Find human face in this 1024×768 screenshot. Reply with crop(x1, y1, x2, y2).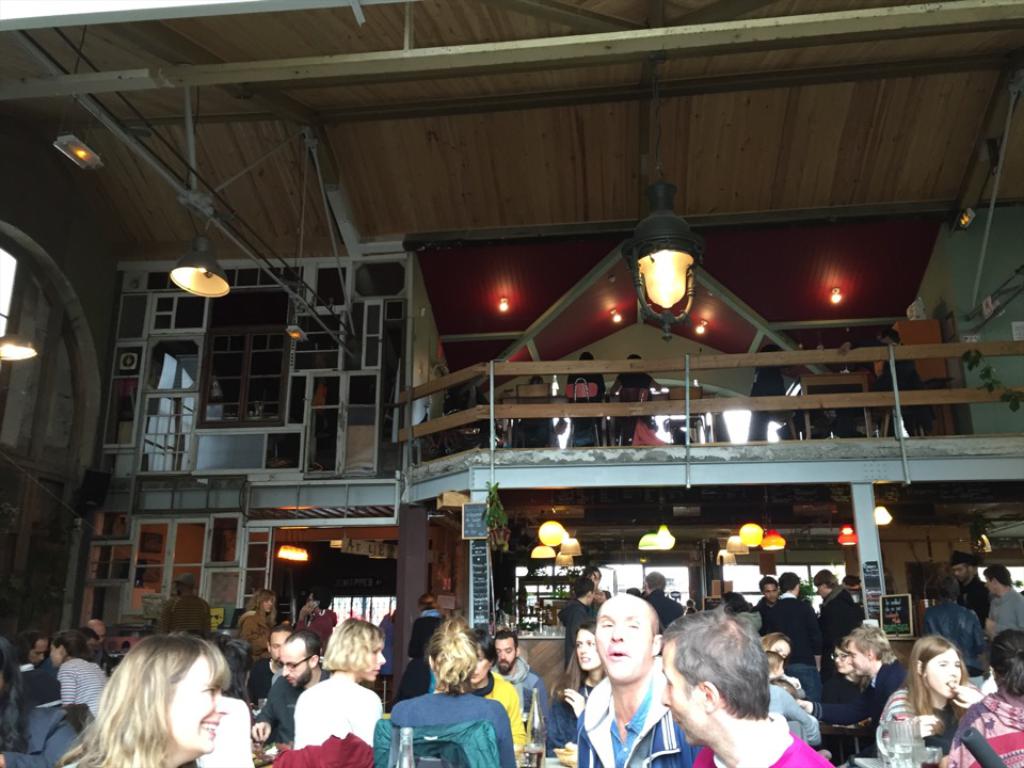
crop(927, 649, 955, 703).
